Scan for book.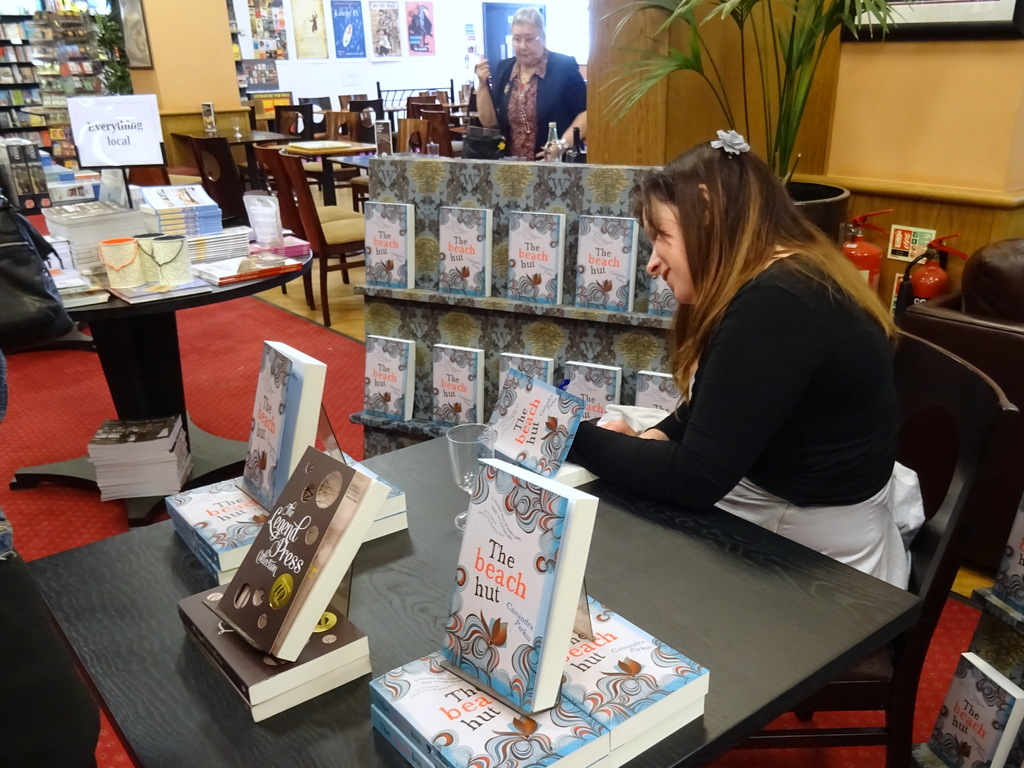
Scan result: locate(473, 365, 593, 495).
